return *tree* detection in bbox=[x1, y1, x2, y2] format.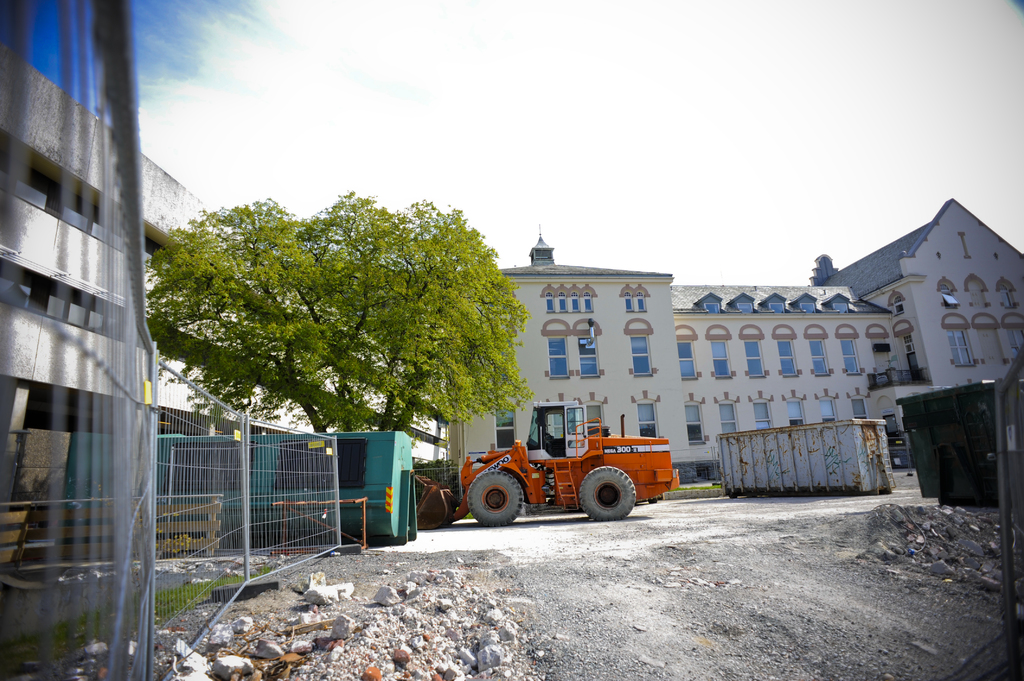
bbox=[140, 169, 538, 461].
